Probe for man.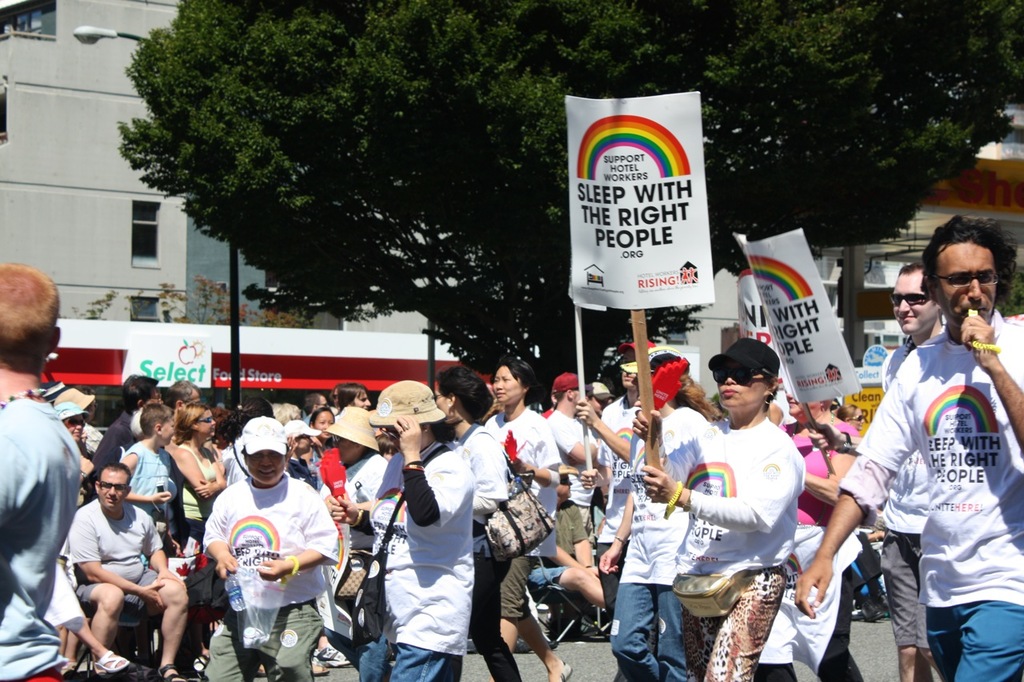
Probe result: x1=314 y1=376 x2=475 y2=681.
